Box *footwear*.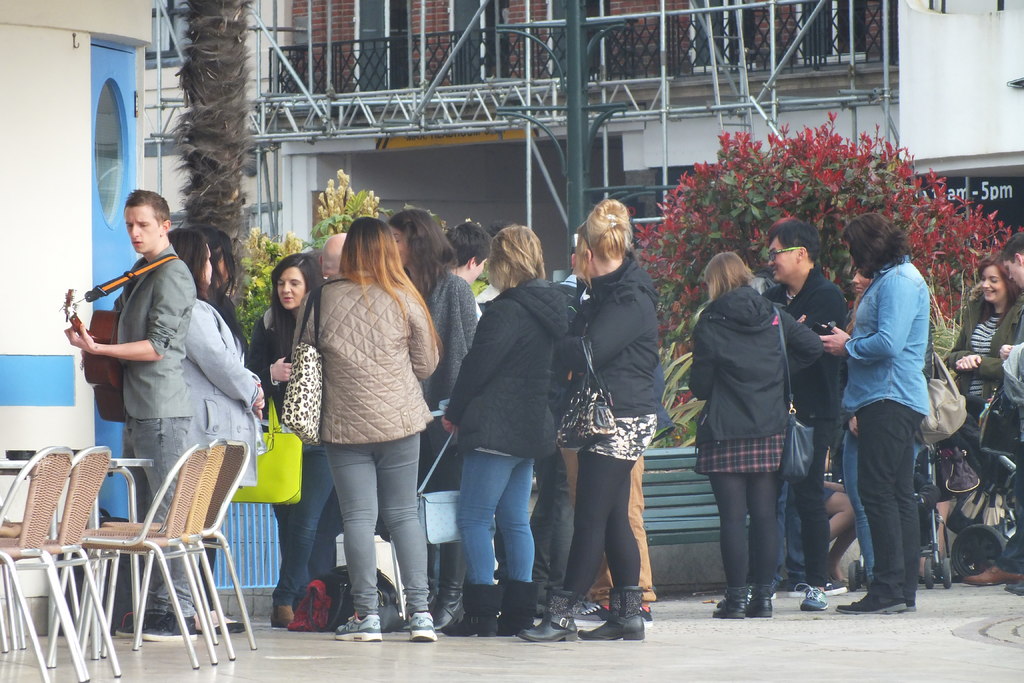
406/608/436/641.
